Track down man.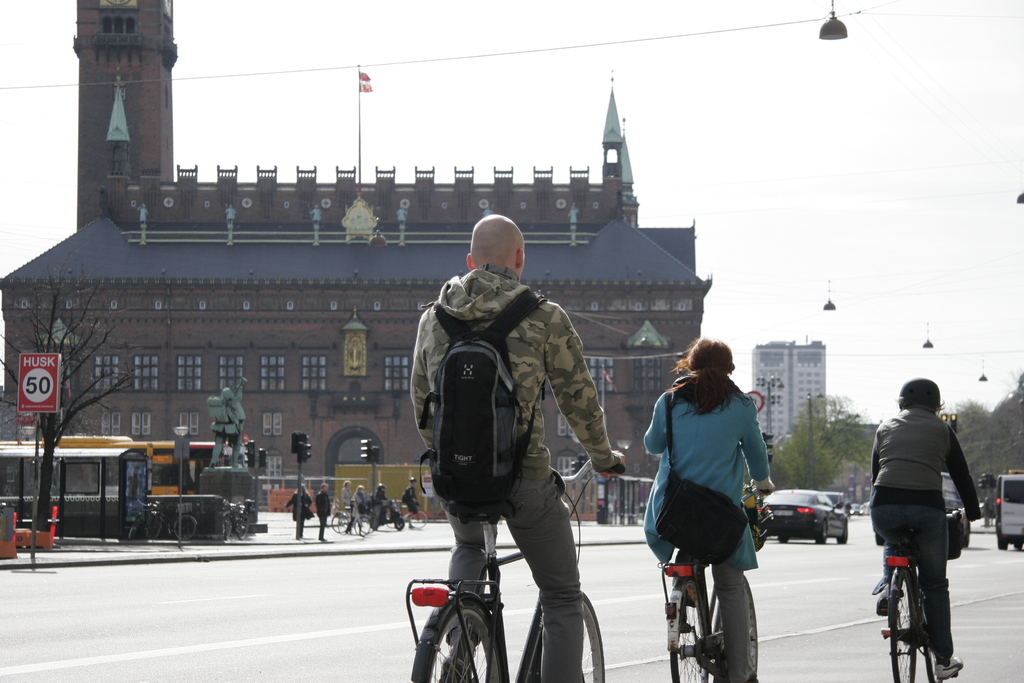
Tracked to <region>315, 484, 332, 542</region>.
